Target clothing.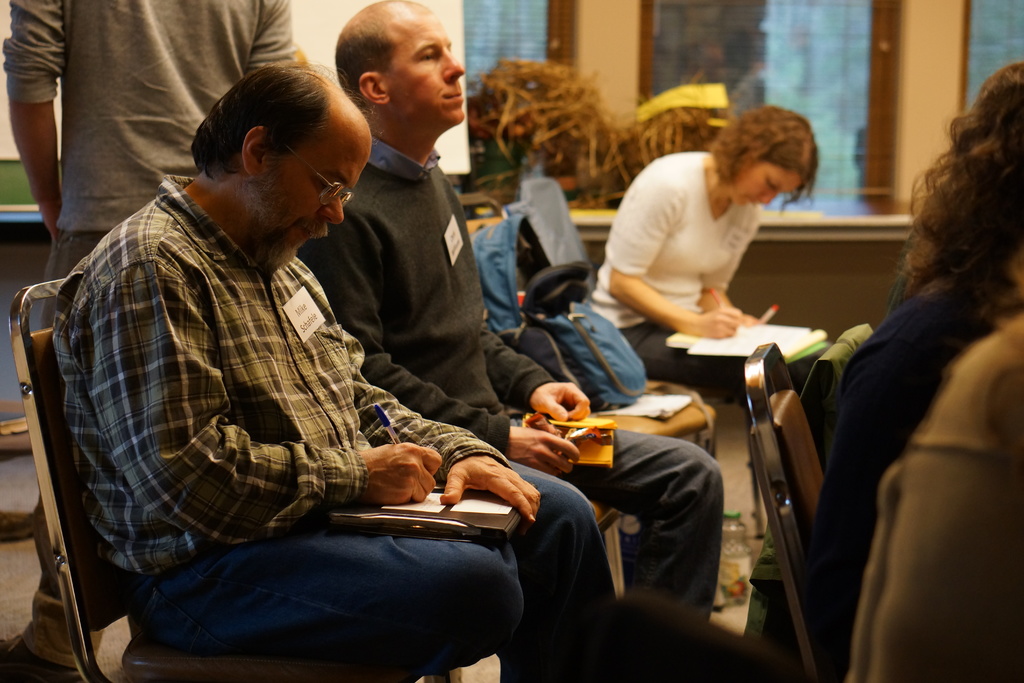
Target region: (left=845, top=308, right=1023, bottom=682).
